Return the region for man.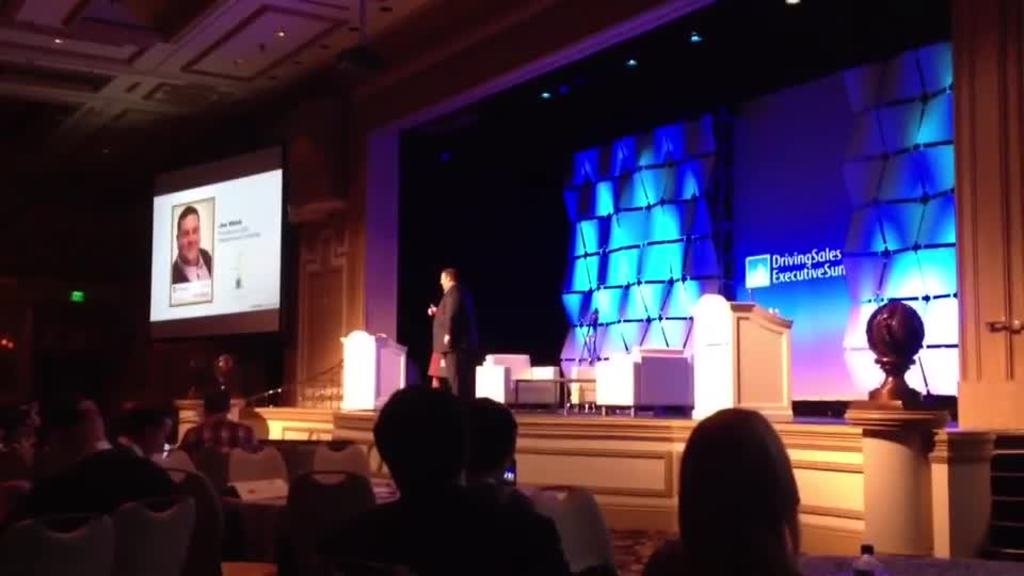
Rect(174, 204, 211, 283).
